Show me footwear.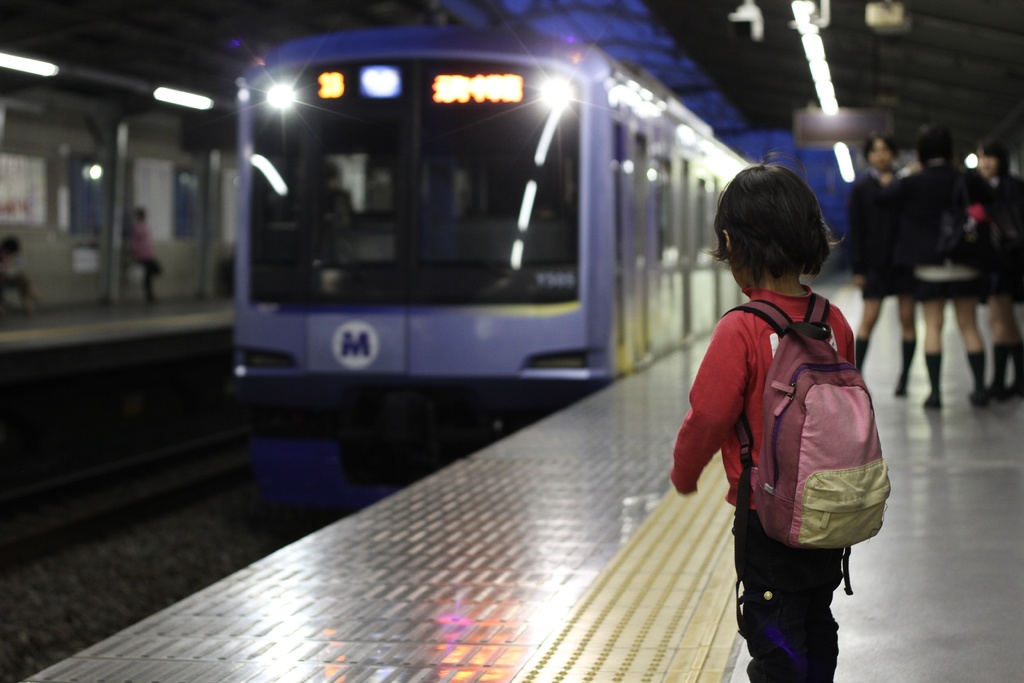
footwear is here: <region>968, 384, 984, 406</region>.
